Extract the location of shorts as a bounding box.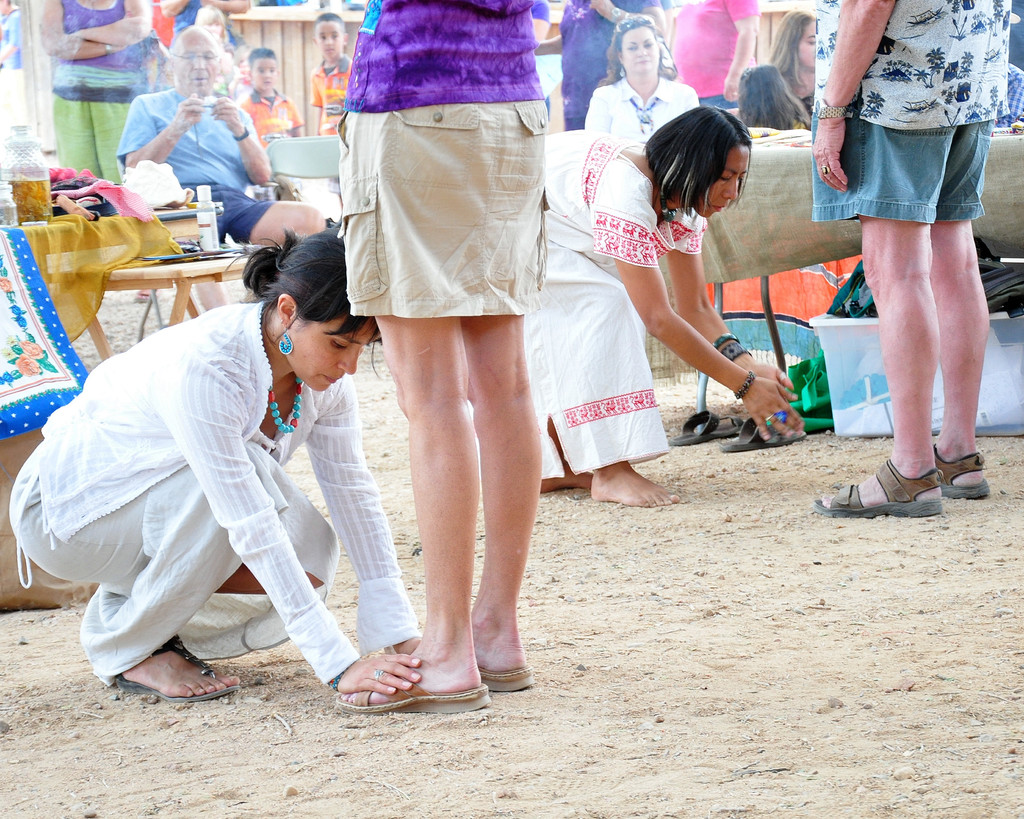
left=339, top=99, right=552, bottom=319.
